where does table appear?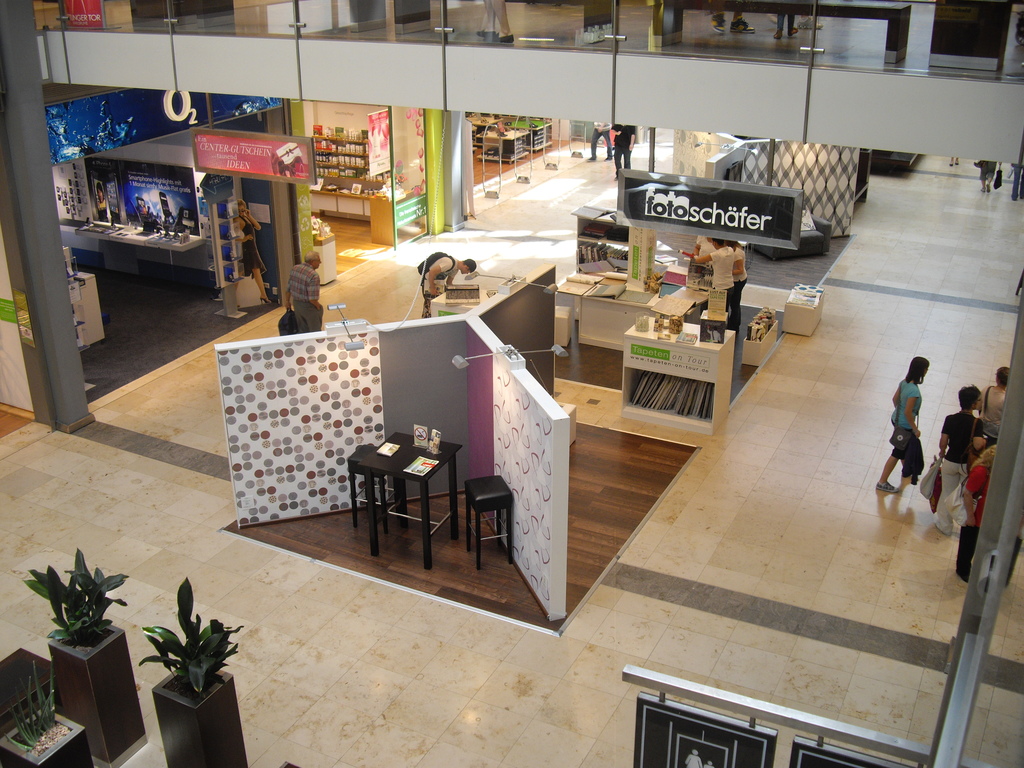
Appears at box(77, 269, 104, 351).
